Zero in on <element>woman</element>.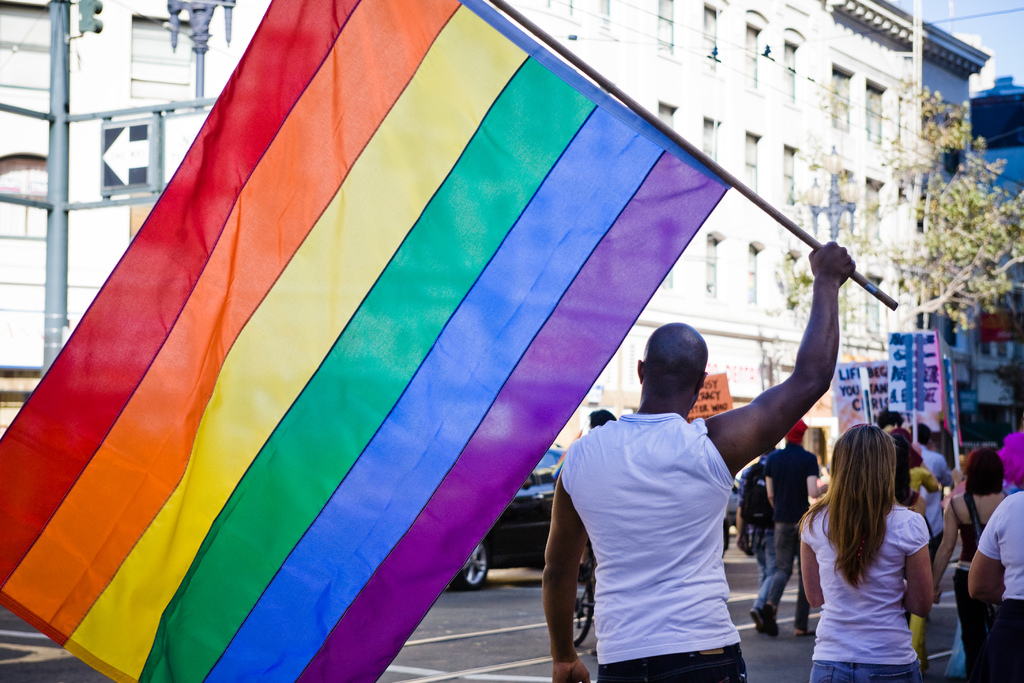
Zeroed in: {"x1": 929, "y1": 447, "x2": 1012, "y2": 682}.
